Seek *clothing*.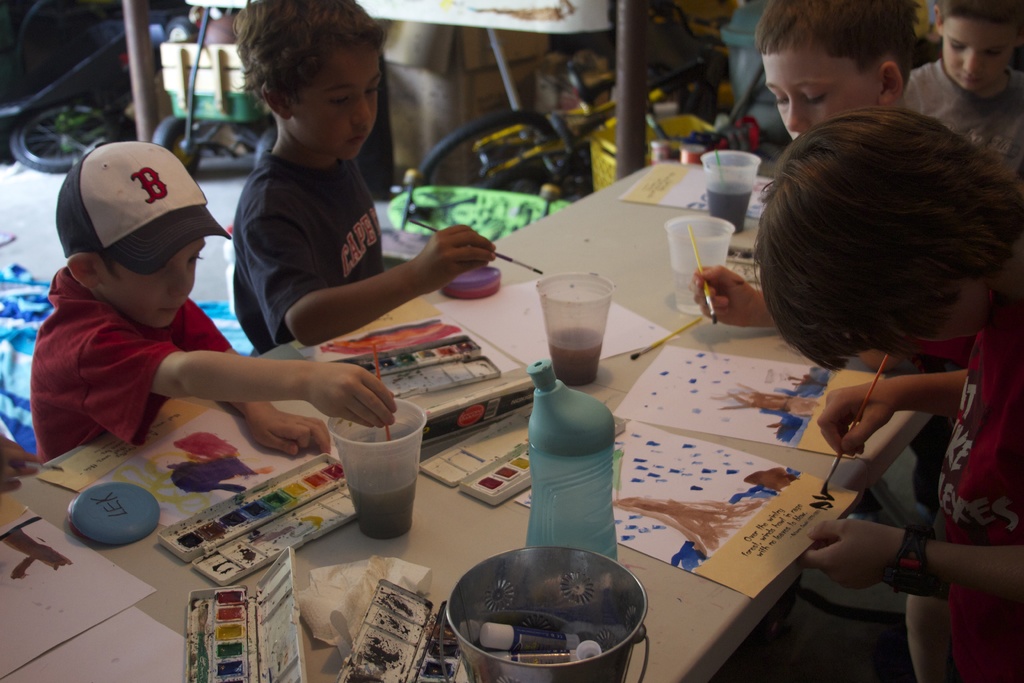
box=[941, 300, 1023, 682].
